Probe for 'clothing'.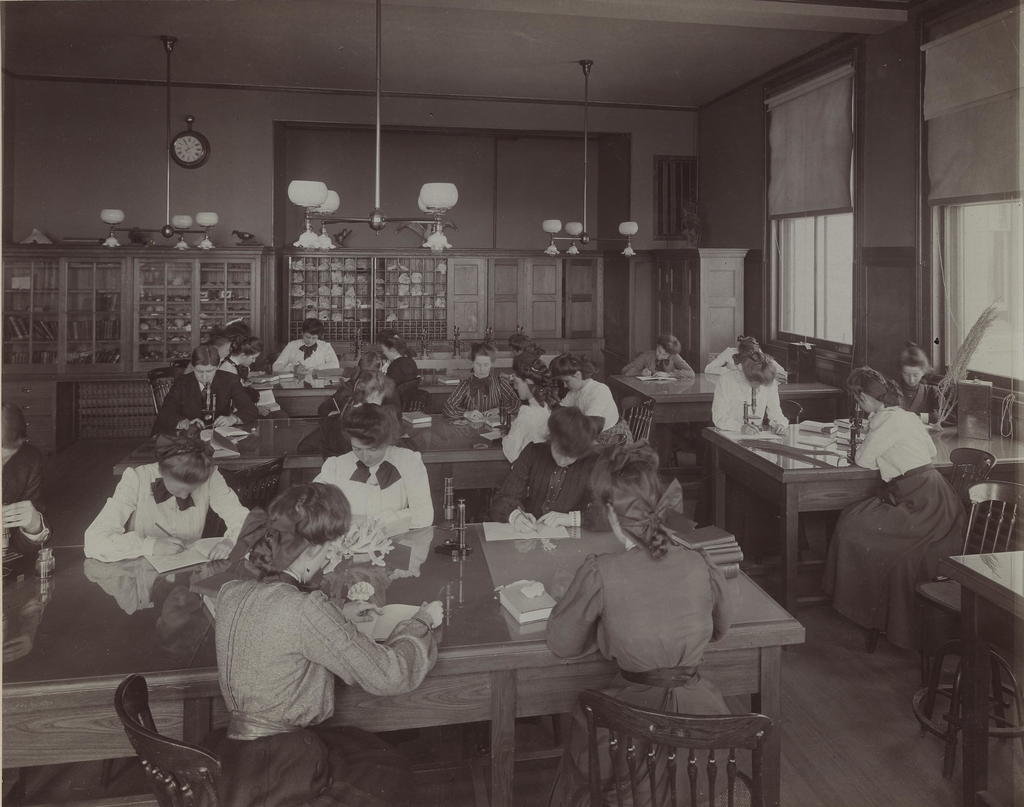
Probe result: [300,406,420,461].
